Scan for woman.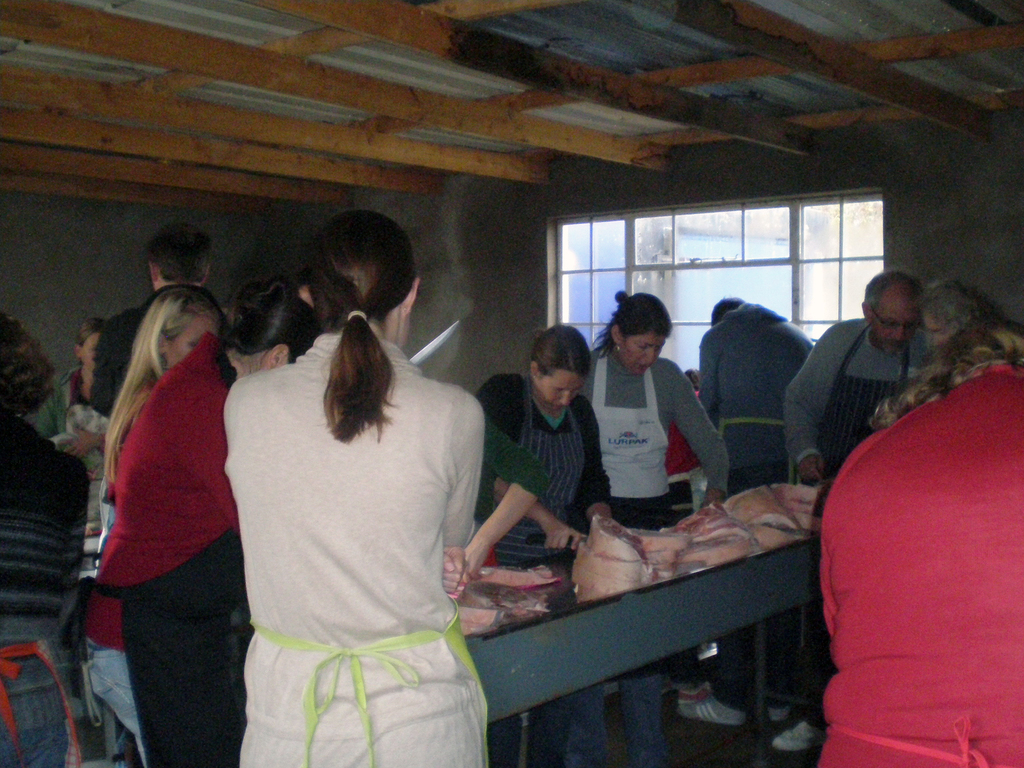
Scan result: pyautogui.locateOnScreen(87, 301, 314, 767).
